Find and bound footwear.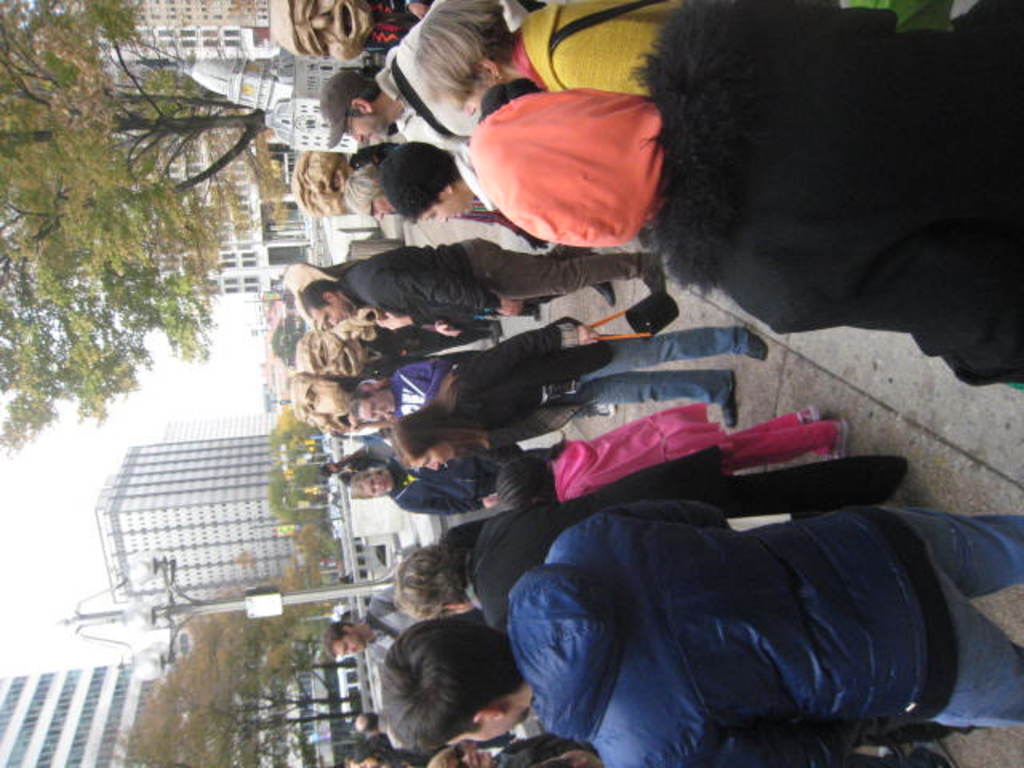
Bound: [640,254,664,291].
